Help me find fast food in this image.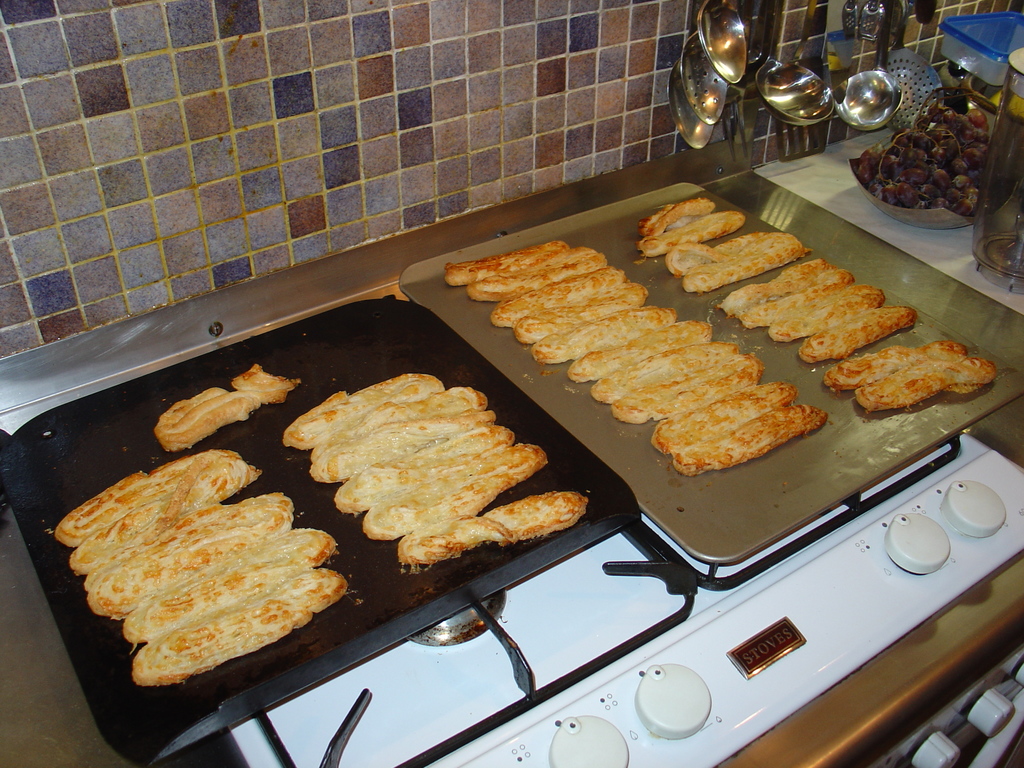
Found it: Rect(120, 529, 334, 643).
